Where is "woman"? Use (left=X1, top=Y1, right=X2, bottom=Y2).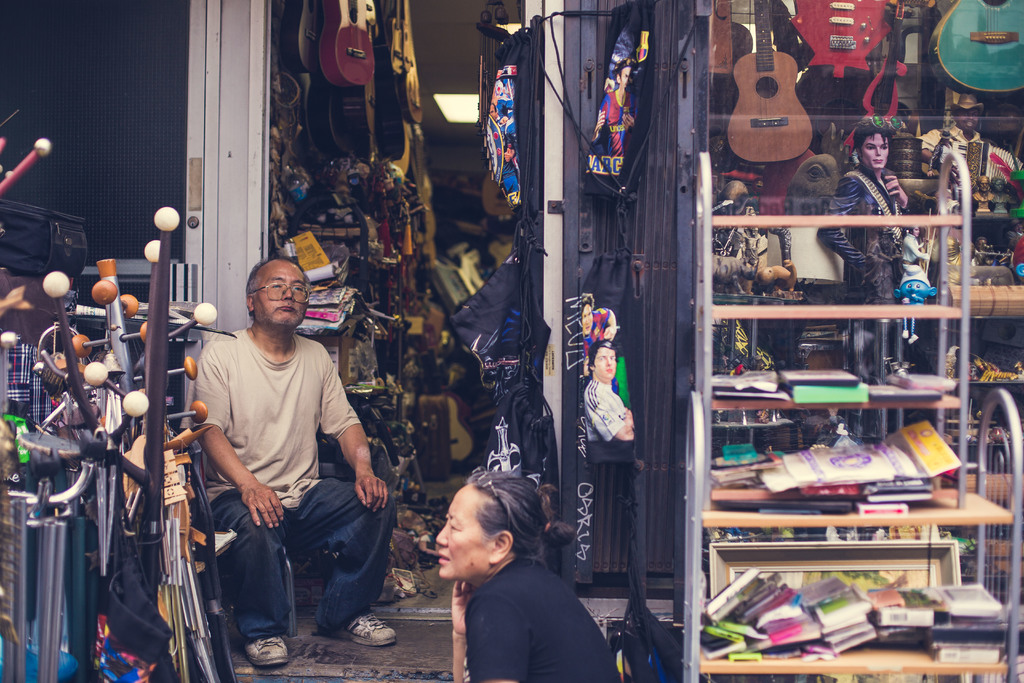
(left=419, top=473, right=609, bottom=678).
